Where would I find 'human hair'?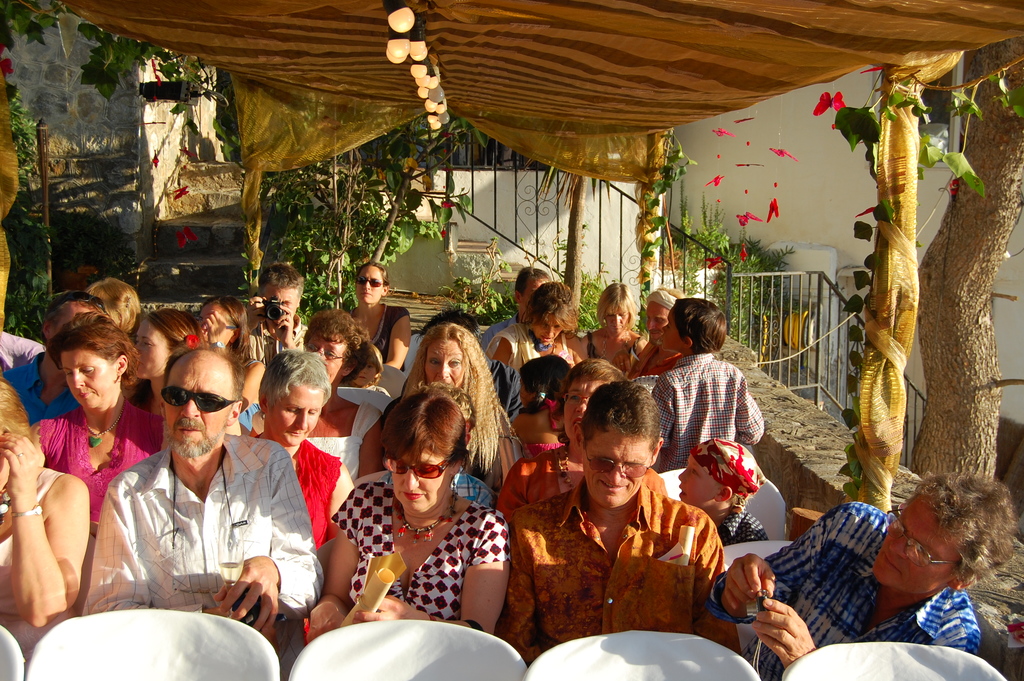
At left=671, top=291, right=724, bottom=365.
